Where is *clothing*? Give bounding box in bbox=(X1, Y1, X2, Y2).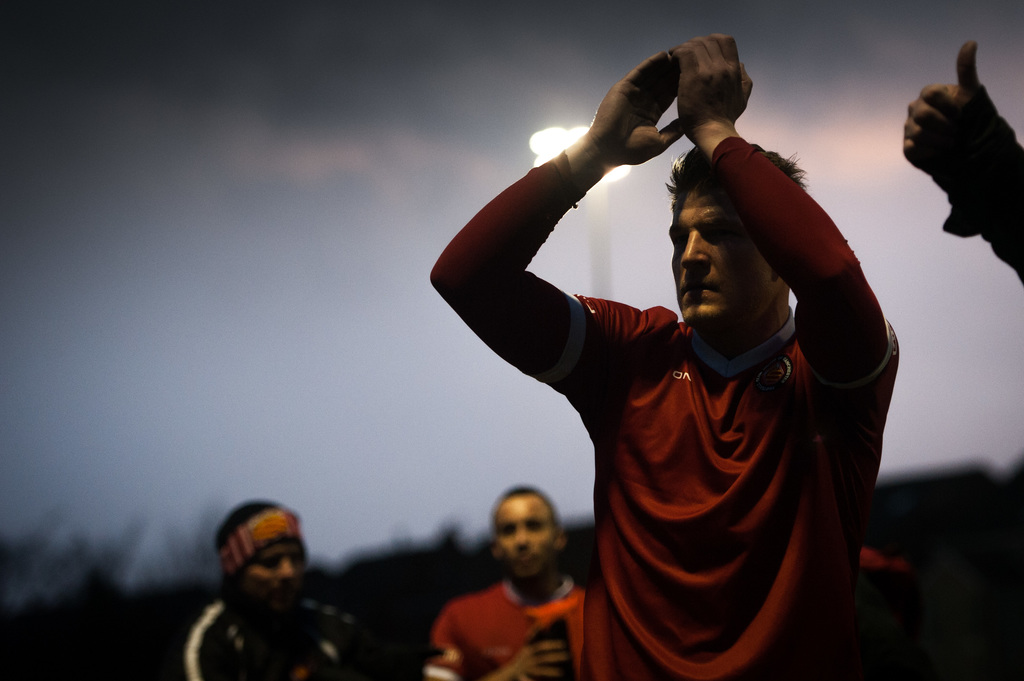
bbox=(193, 602, 377, 680).
